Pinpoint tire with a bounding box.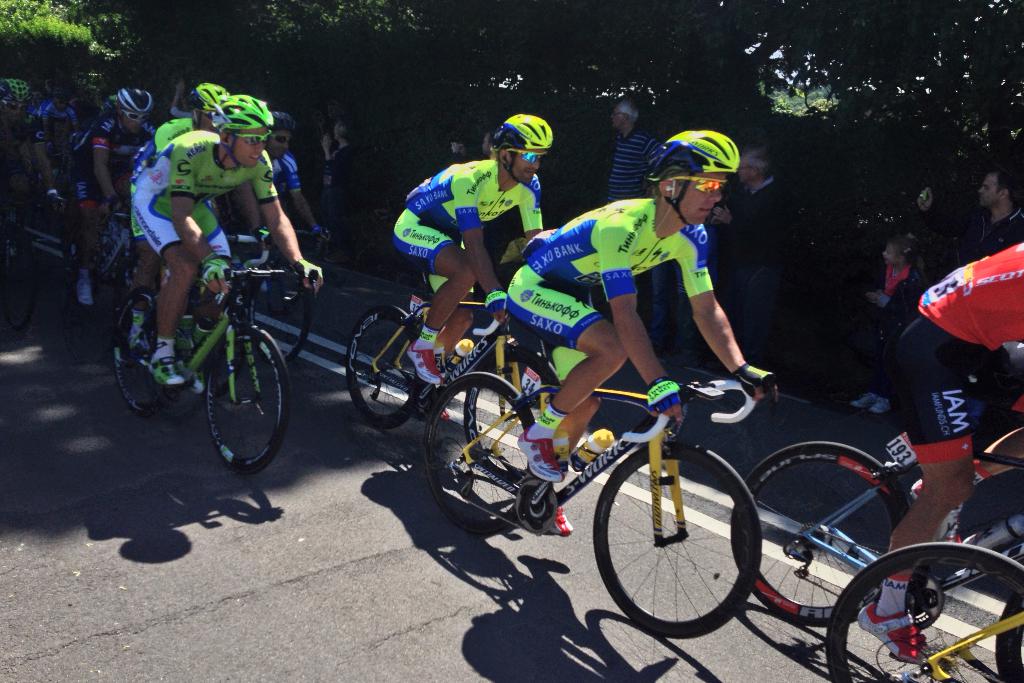
587,438,756,630.
